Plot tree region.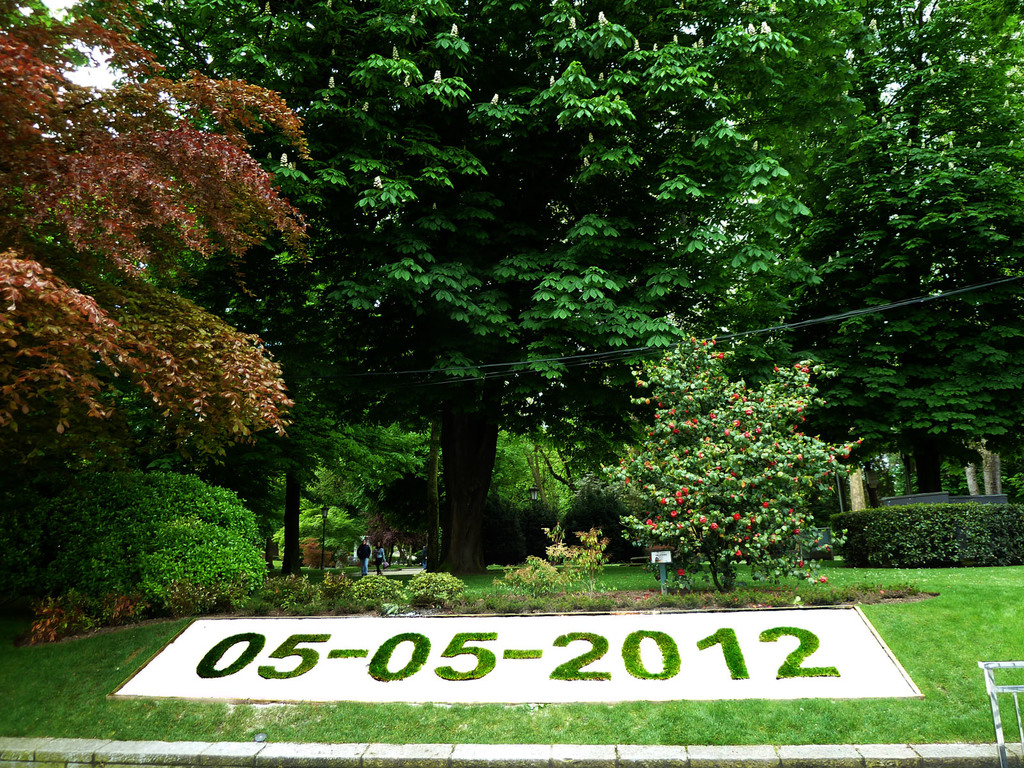
Plotted at [614, 317, 862, 605].
